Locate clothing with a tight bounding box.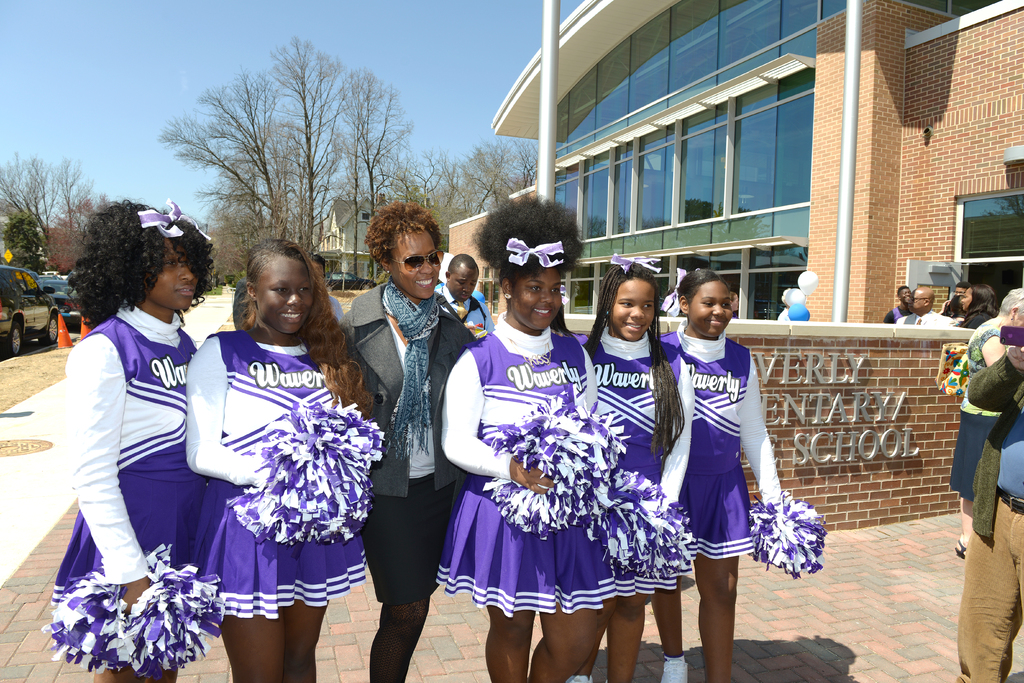
box(339, 279, 481, 604).
